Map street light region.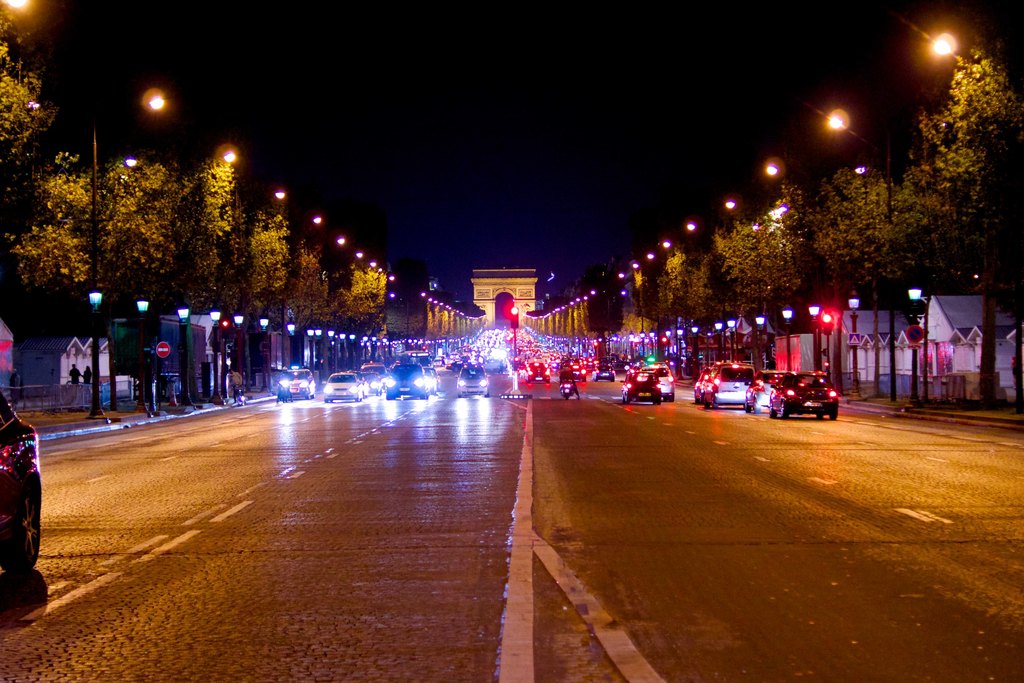
Mapped to {"x1": 715, "y1": 317, "x2": 723, "y2": 361}.
